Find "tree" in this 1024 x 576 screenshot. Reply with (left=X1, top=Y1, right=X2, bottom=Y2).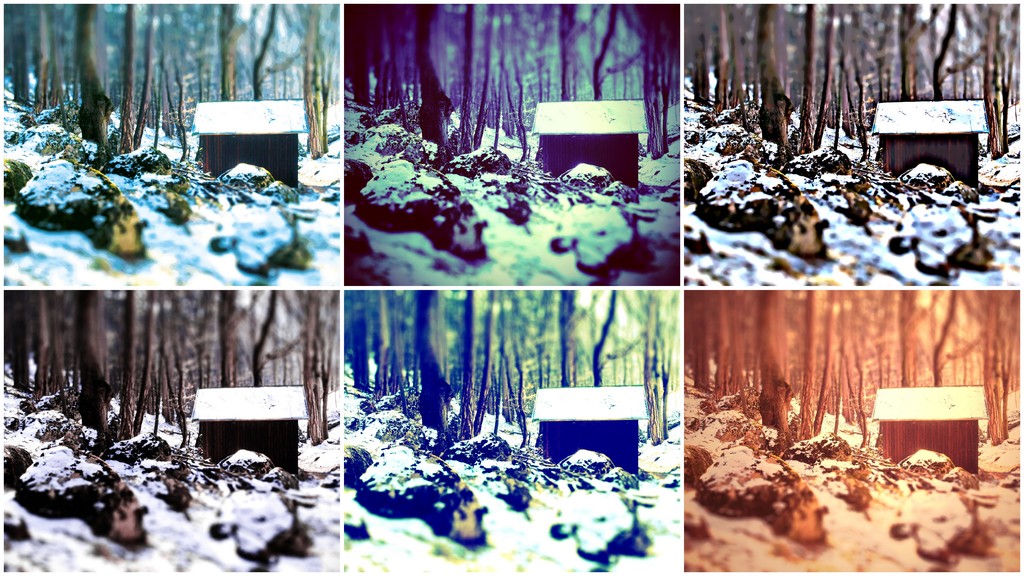
(left=630, top=293, right=678, bottom=440).
